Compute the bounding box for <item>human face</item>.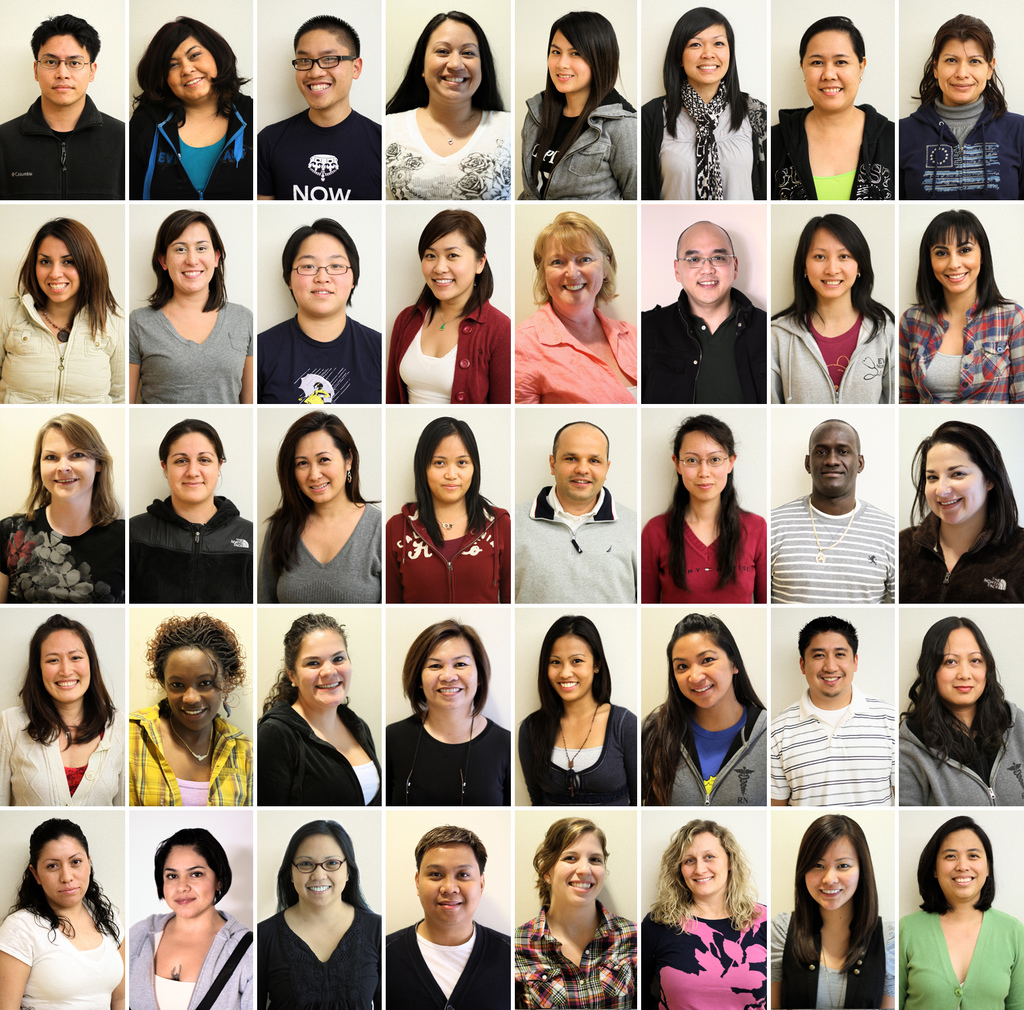
select_region(938, 42, 986, 99).
